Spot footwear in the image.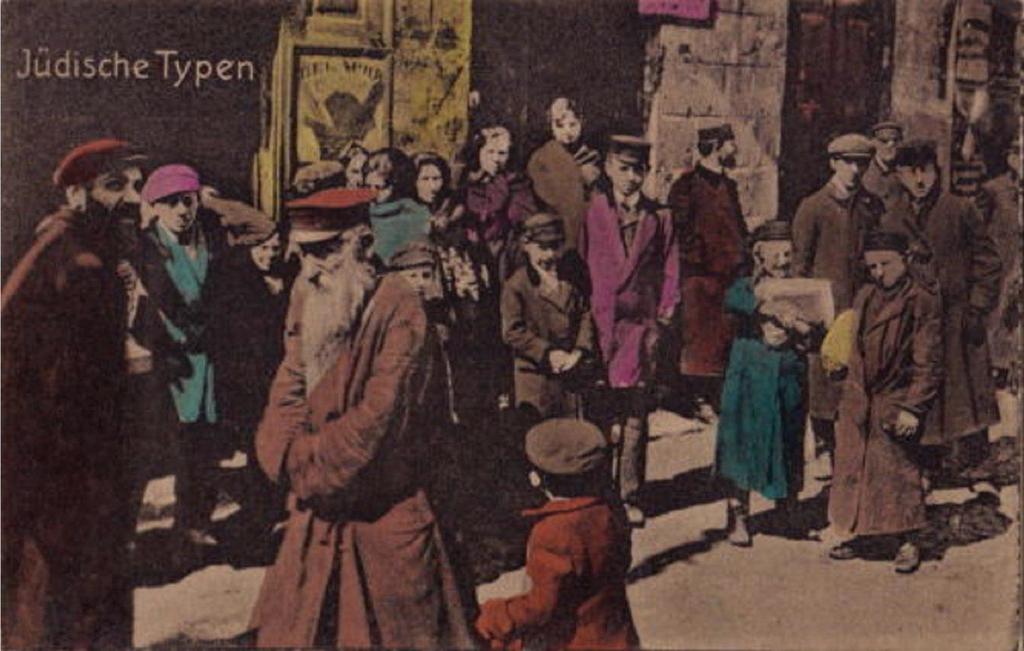
footwear found at Rect(726, 507, 753, 543).
